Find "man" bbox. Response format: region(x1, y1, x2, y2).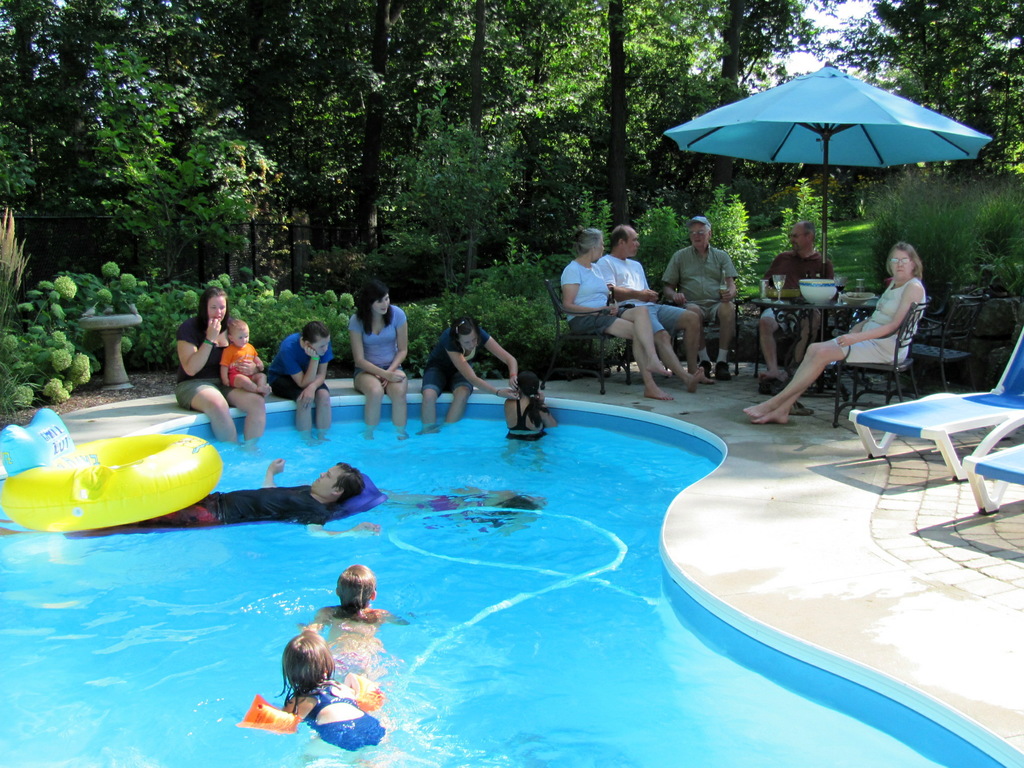
region(267, 319, 334, 448).
